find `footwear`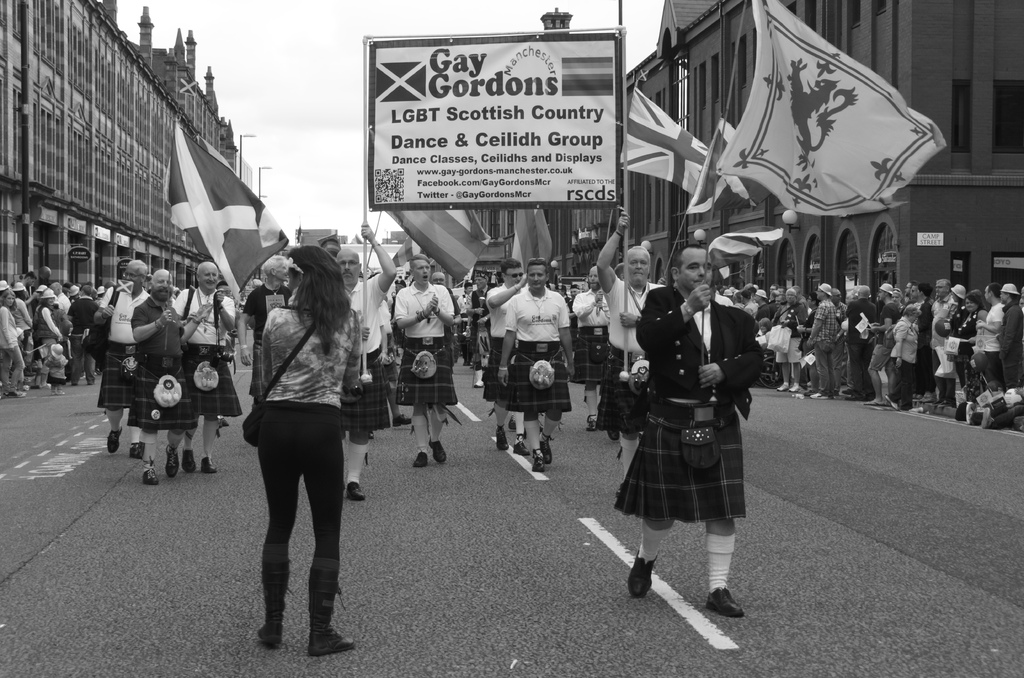
(x1=774, y1=378, x2=789, y2=395)
